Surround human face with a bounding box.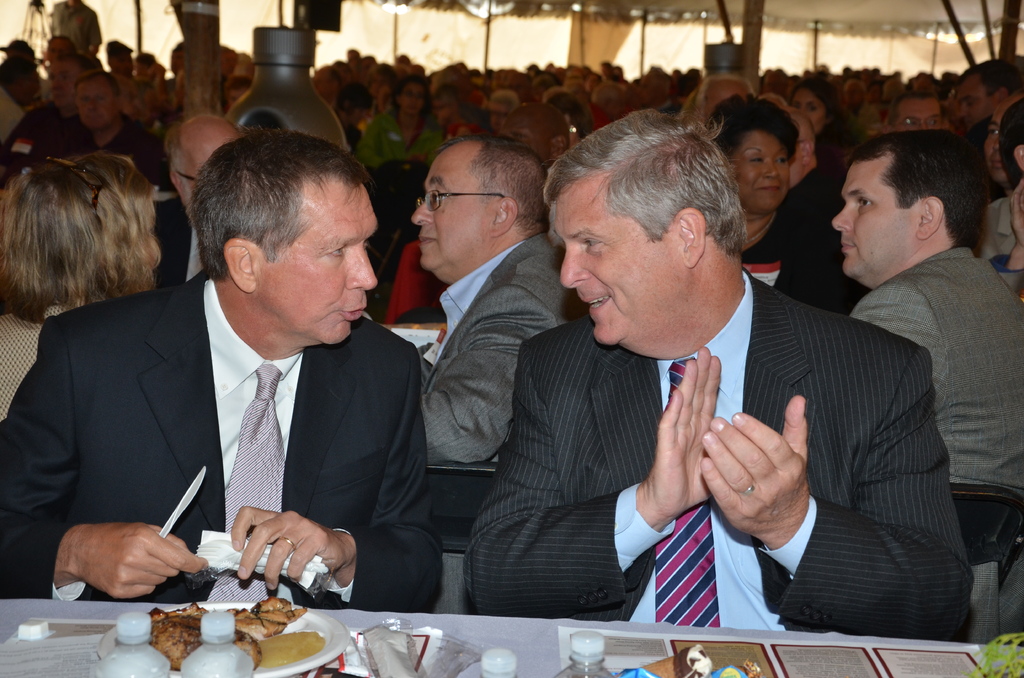
l=255, t=176, r=374, b=343.
